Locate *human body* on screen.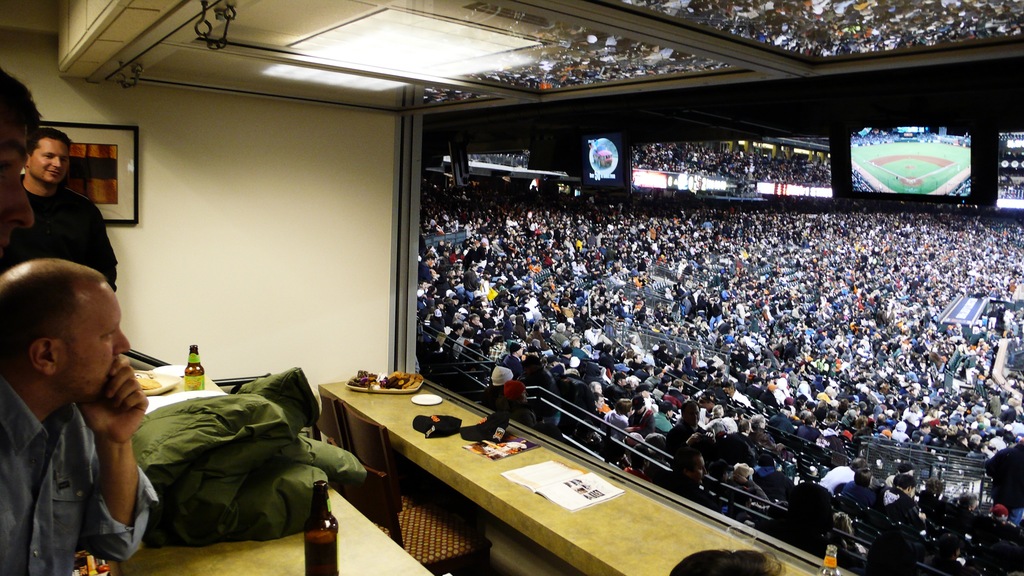
On screen at {"x1": 626, "y1": 314, "x2": 631, "y2": 330}.
